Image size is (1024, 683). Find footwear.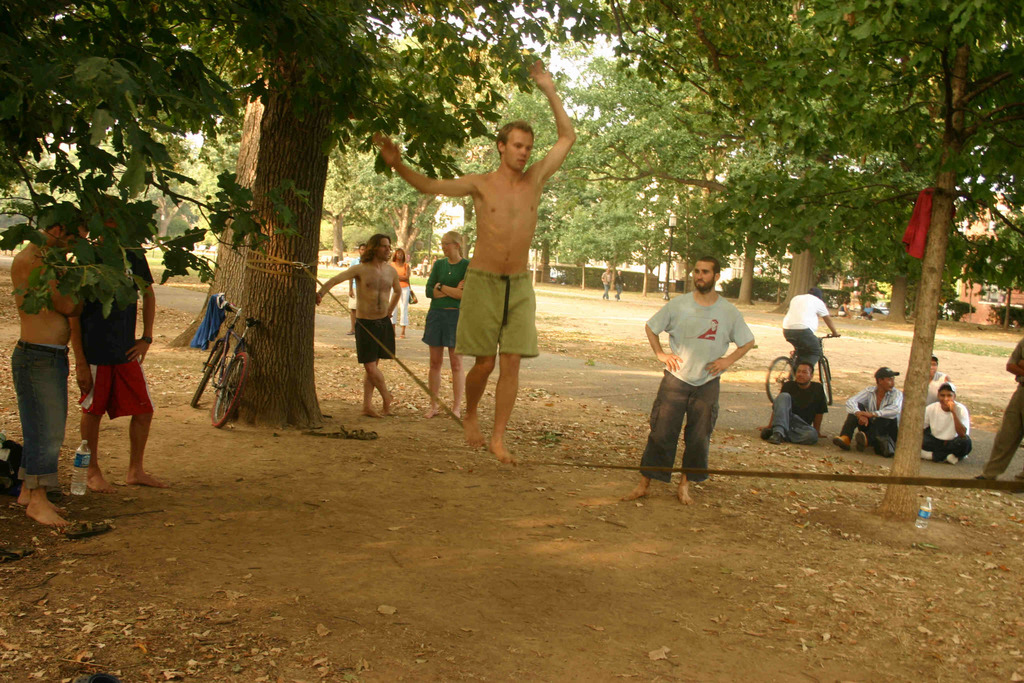
crop(855, 430, 867, 452).
